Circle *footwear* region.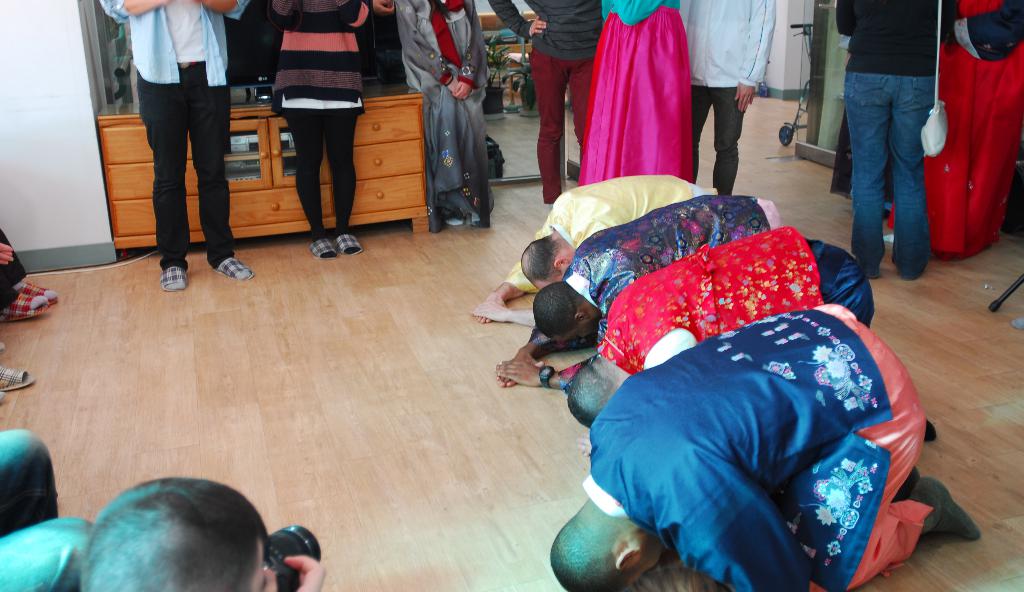
Region: Rect(306, 235, 337, 260).
